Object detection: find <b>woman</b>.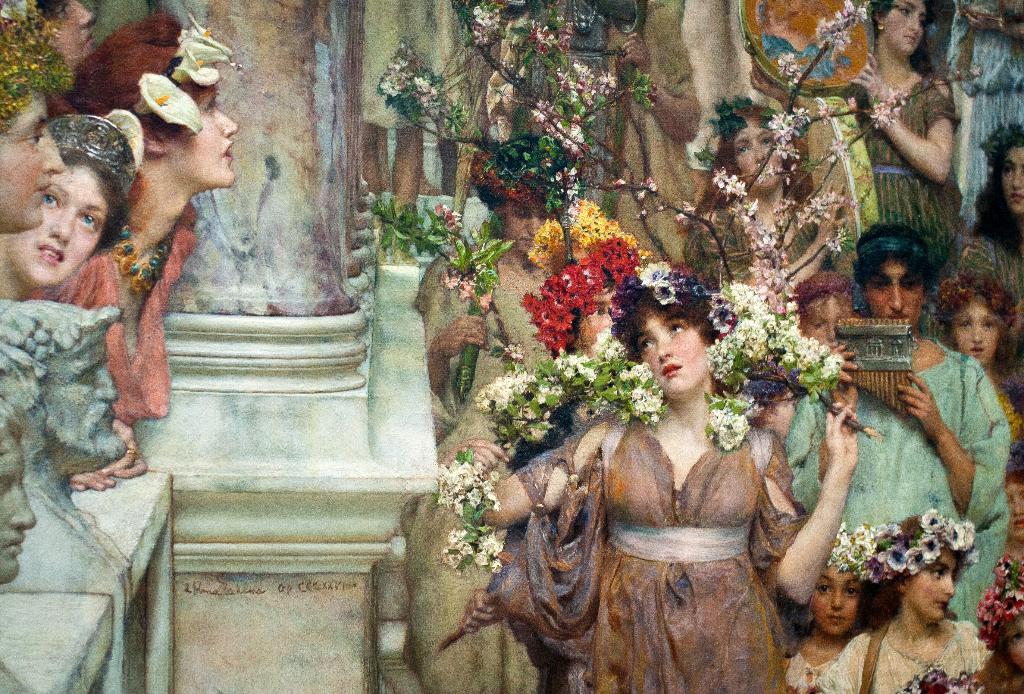
957/120/1023/375.
